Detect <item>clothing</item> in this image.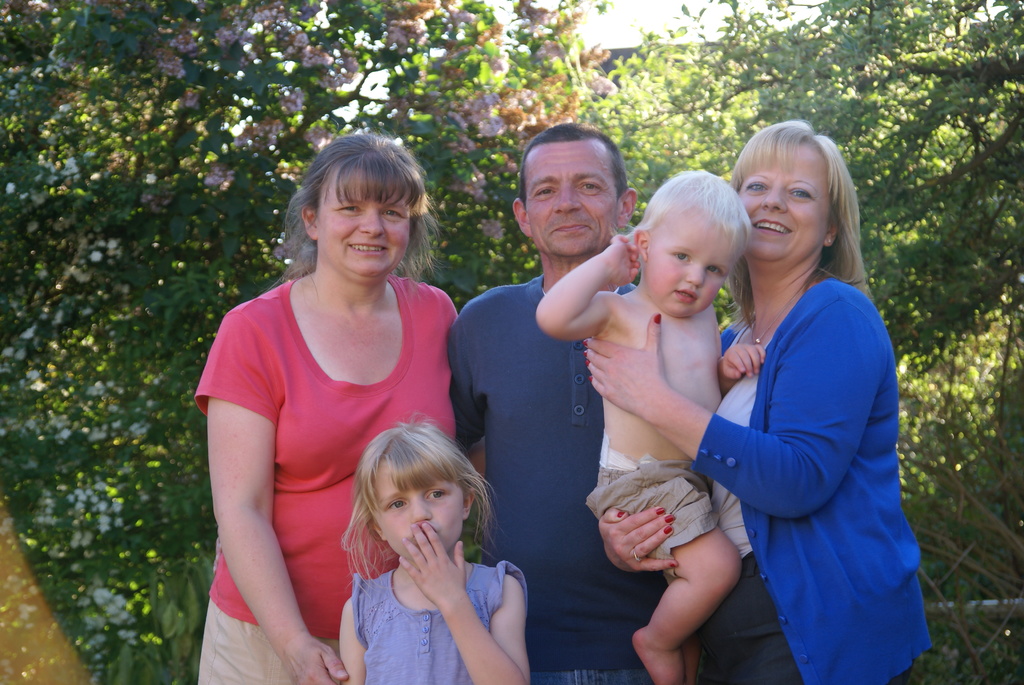
Detection: {"left": 689, "top": 215, "right": 928, "bottom": 680}.
